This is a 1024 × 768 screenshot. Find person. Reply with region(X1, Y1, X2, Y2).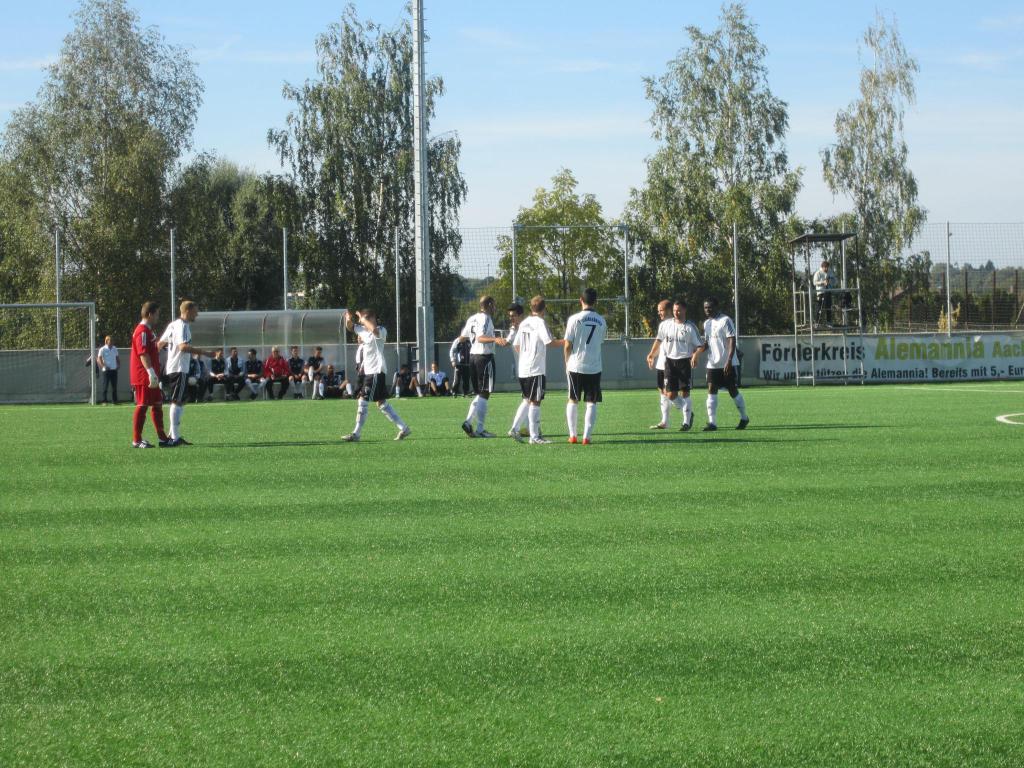
region(90, 335, 116, 403).
